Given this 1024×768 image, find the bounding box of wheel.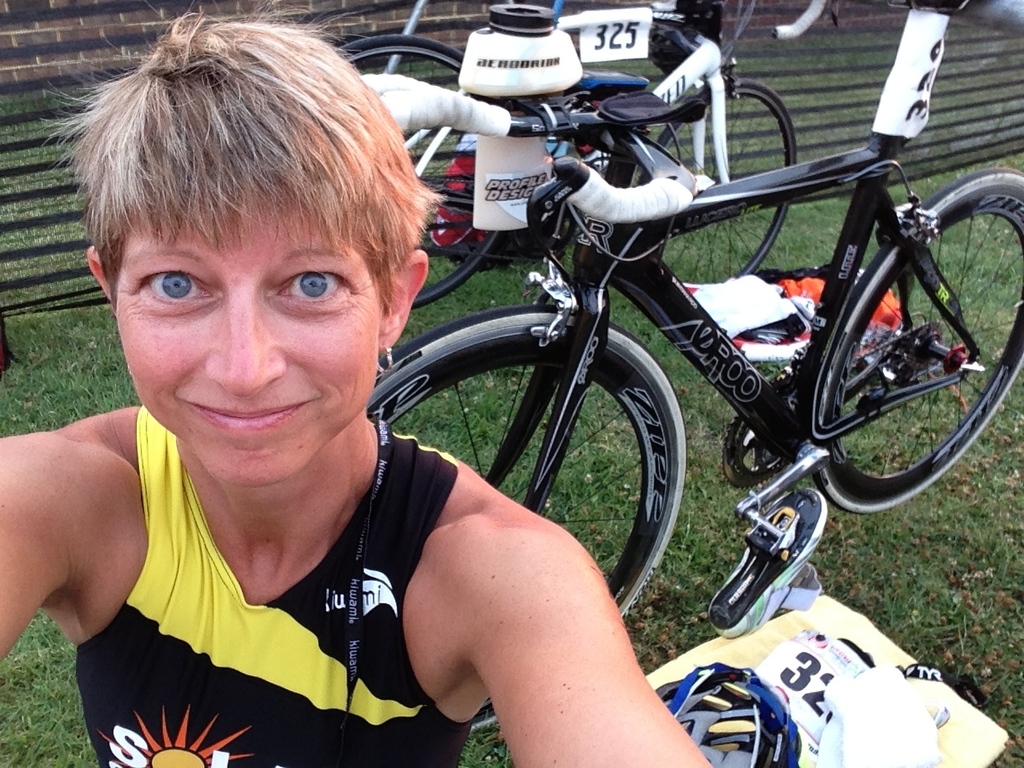
359:305:687:738.
